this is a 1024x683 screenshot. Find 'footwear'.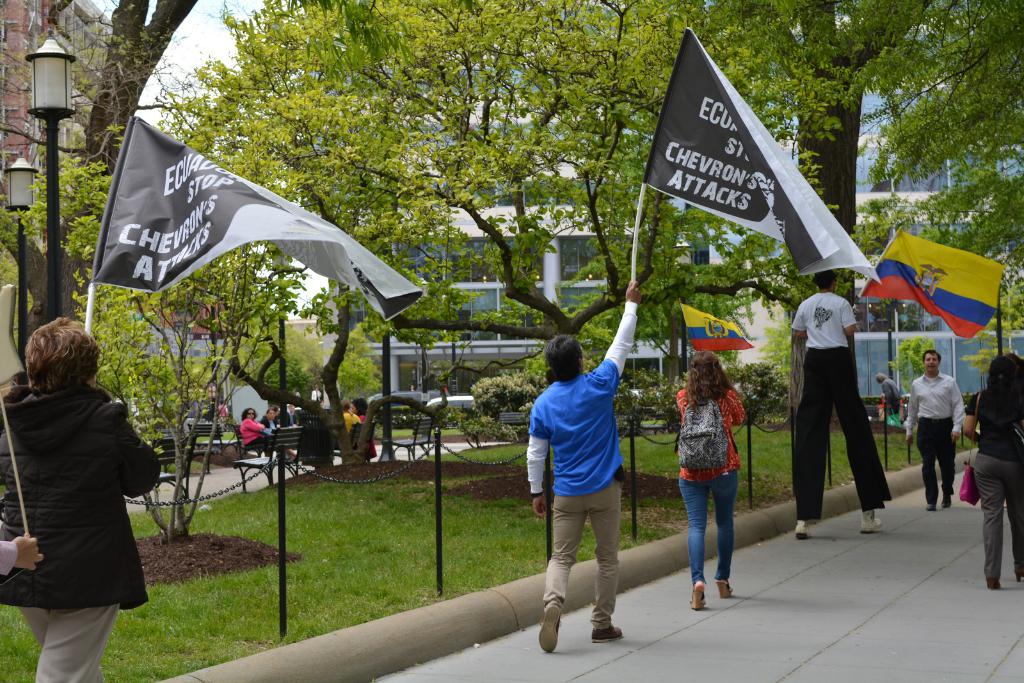
Bounding box: box=[795, 524, 810, 540].
